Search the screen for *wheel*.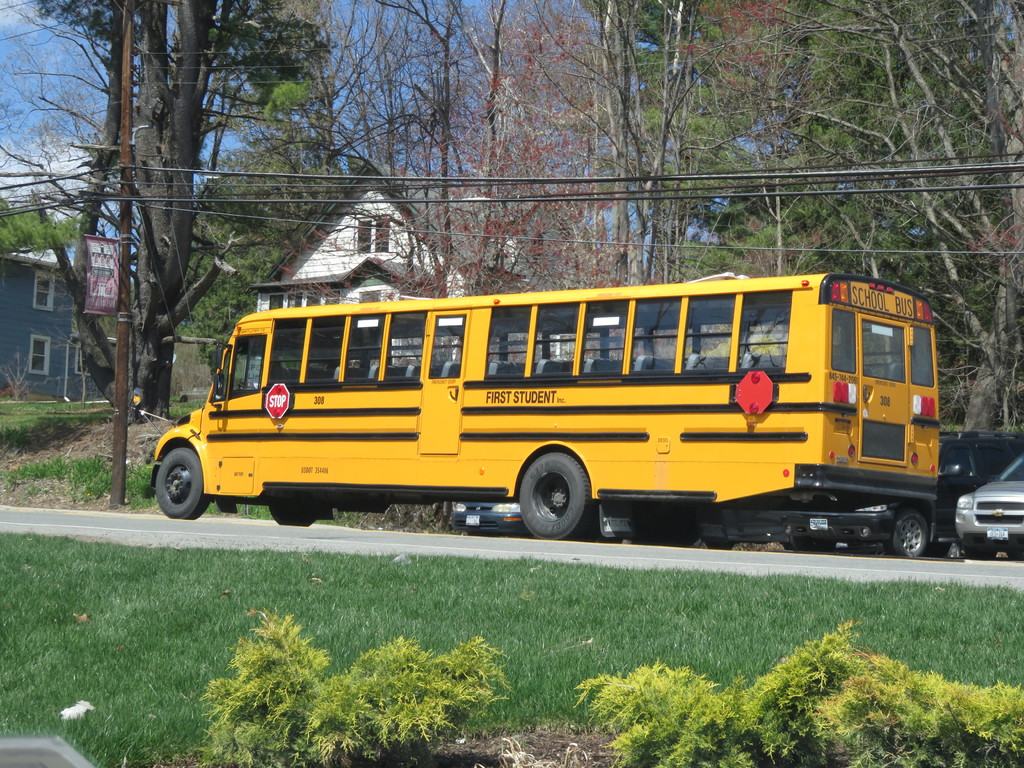
Found at {"x1": 511, "y1": 452, "x2": 598, "y2": 534}.
